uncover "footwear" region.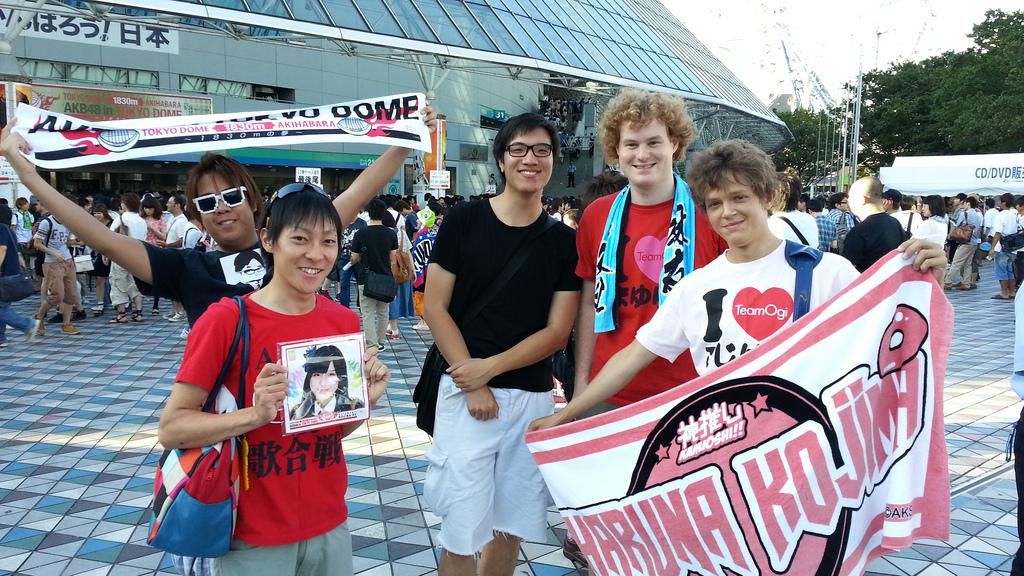
Uncovered: 60,325,80,332.
